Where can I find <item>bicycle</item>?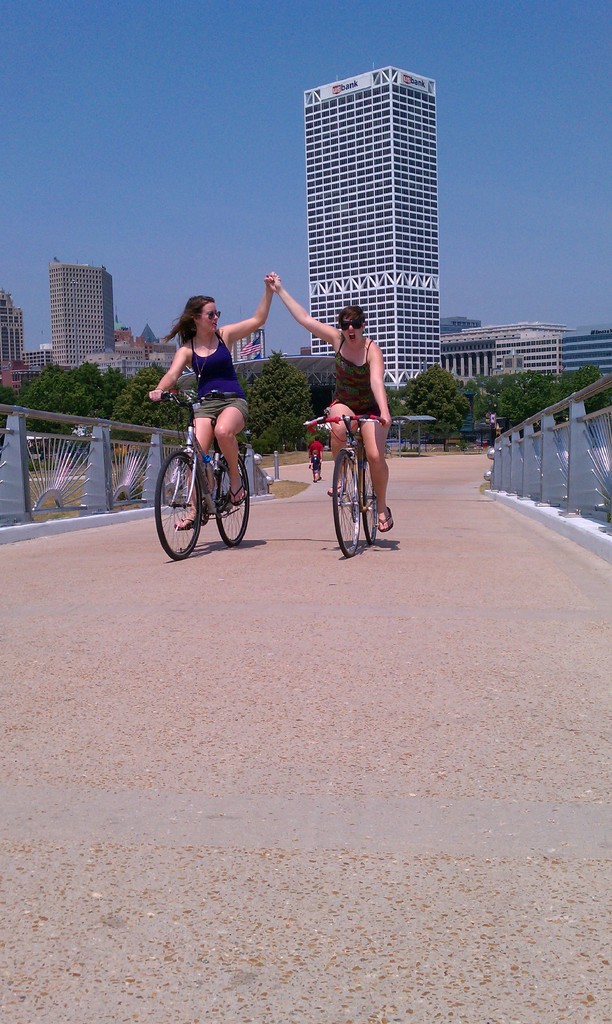
You can find it at bbox(289, 400, 394, 557).
